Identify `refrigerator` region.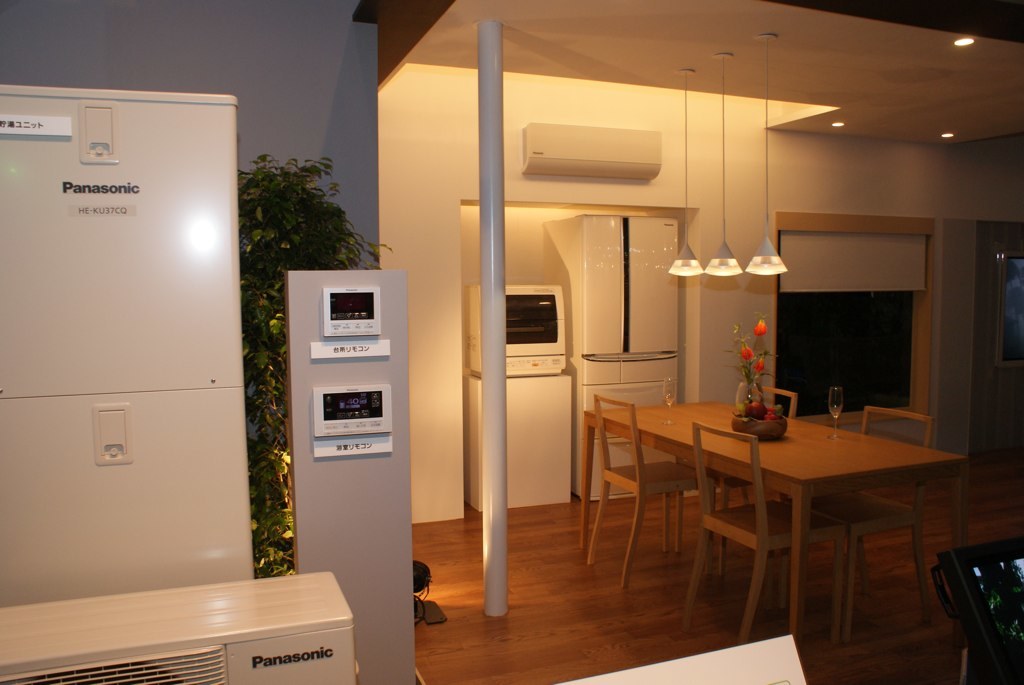
Region: 540,215,679,503.
